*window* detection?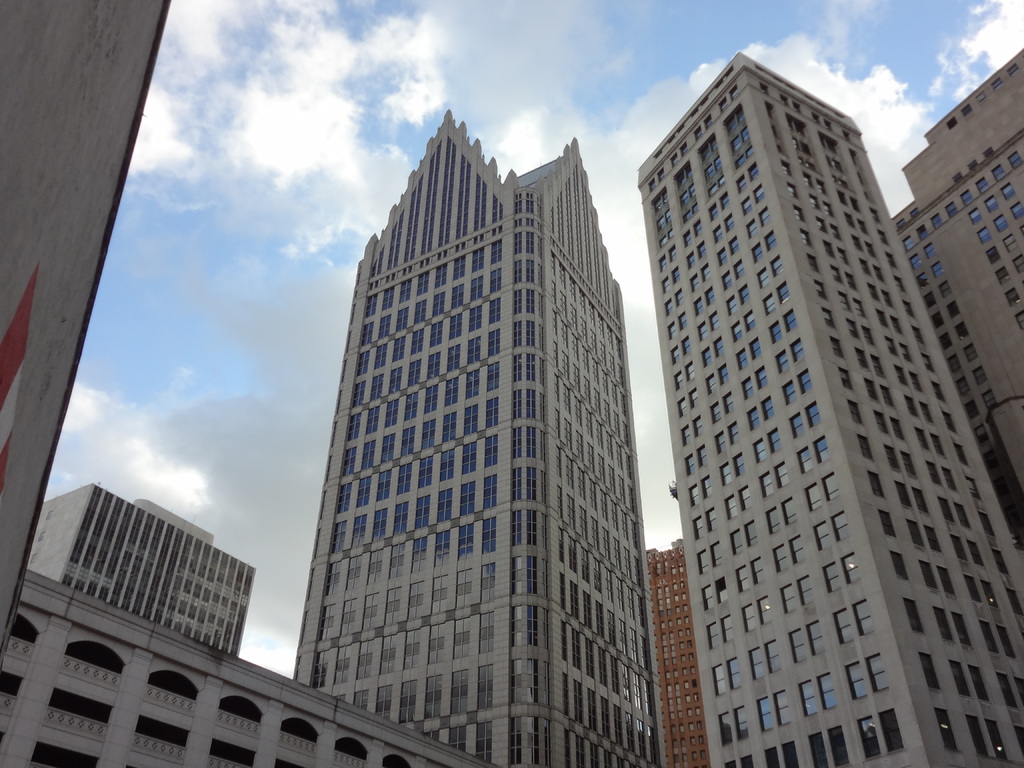
rect(763, 697, 771, 729)
